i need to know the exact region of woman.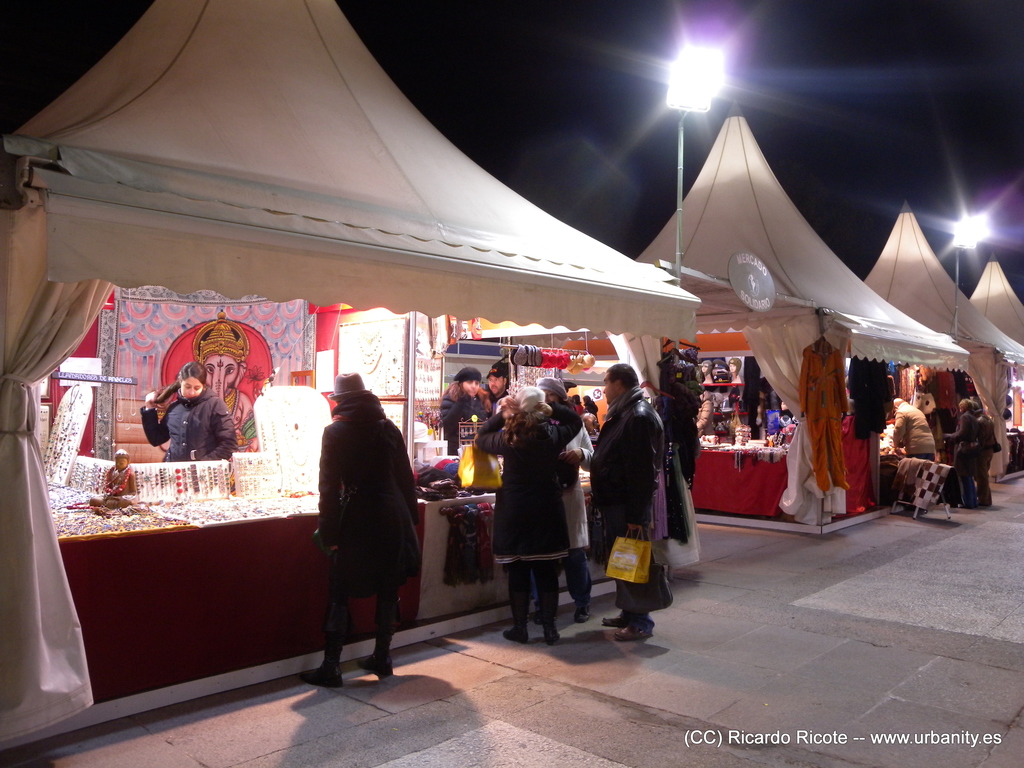
Region: [137, 363, 236, 461].
